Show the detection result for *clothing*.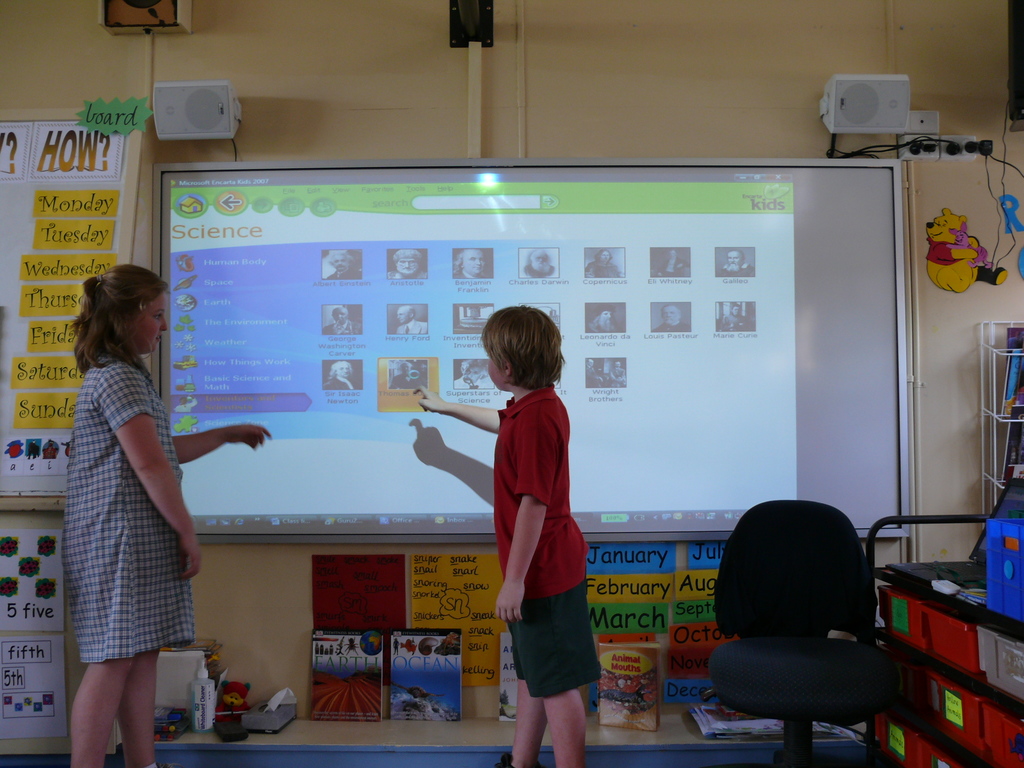
detection(459, 316, 487, 333).
